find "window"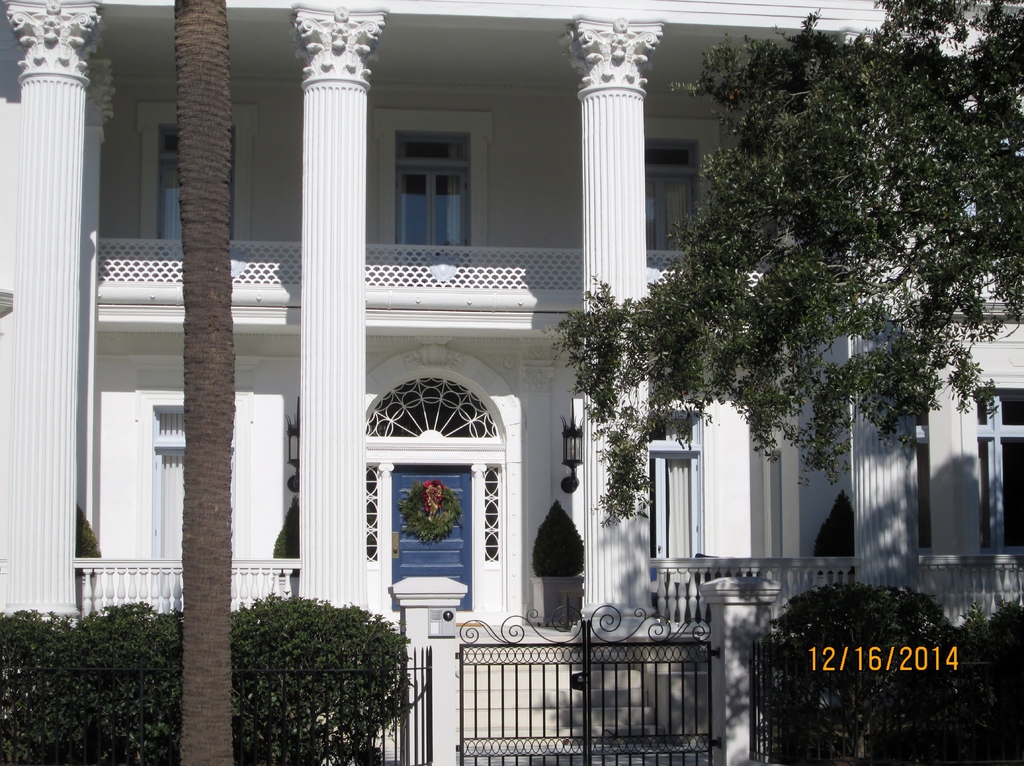
region(397, 136, 467, 251)
